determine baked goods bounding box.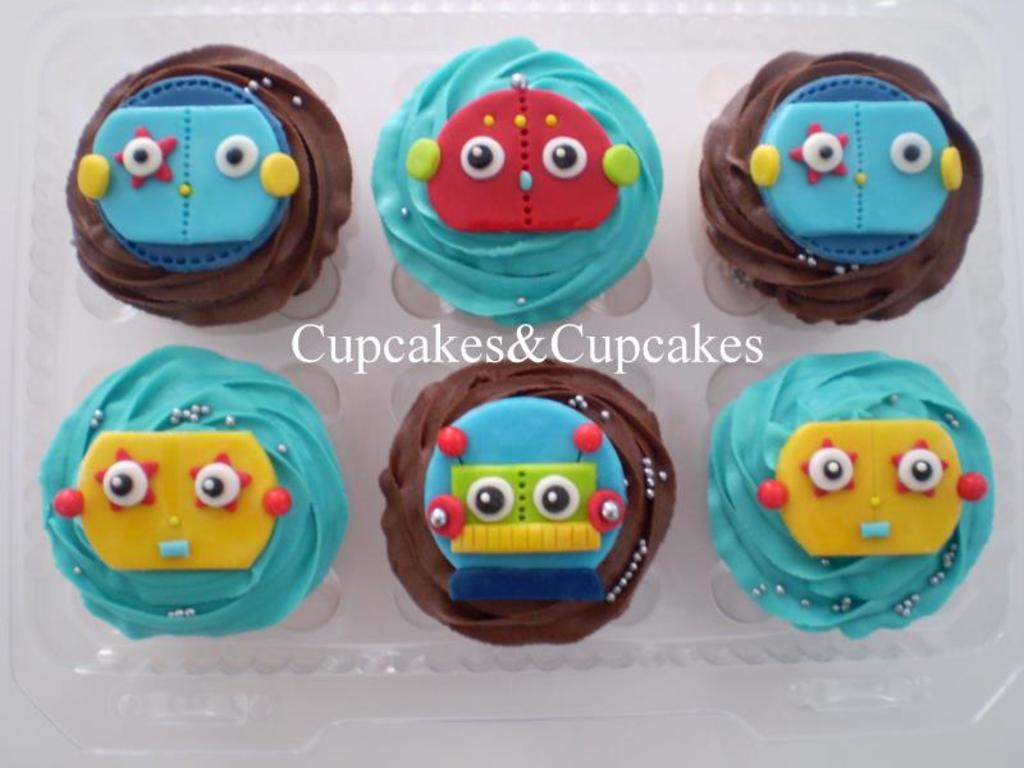
Determined: <bbox>372, 36, 664, 332</bbox>.
